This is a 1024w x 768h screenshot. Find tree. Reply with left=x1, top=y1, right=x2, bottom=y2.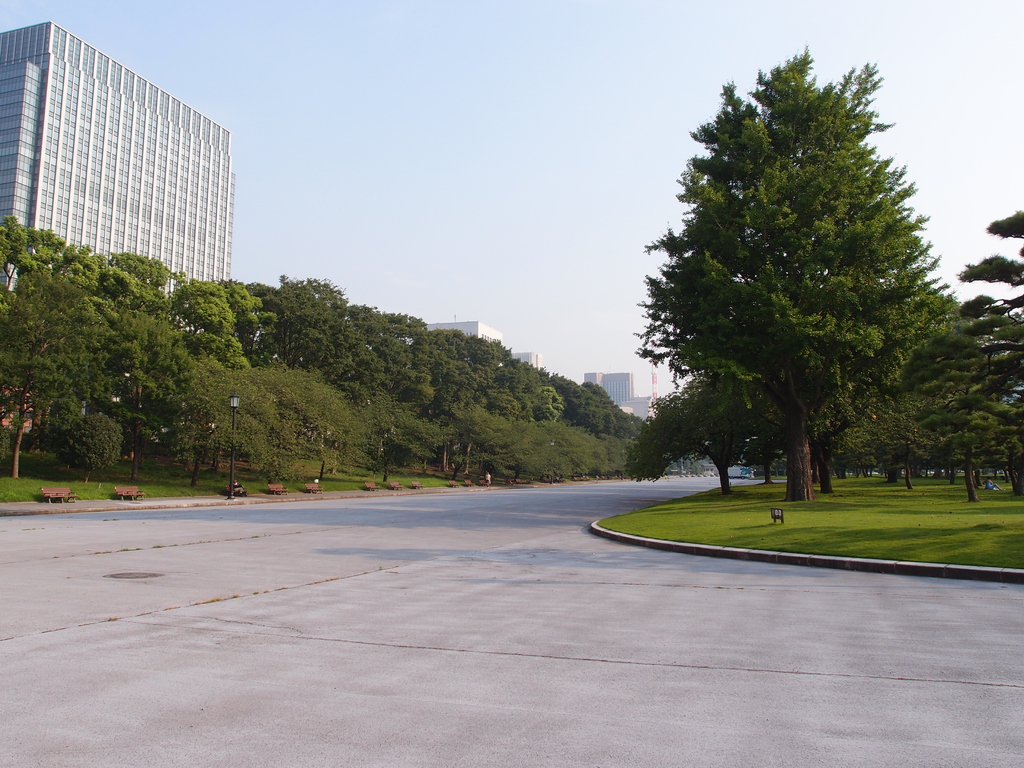
left=440, top=330, right=525, bottom=438.
